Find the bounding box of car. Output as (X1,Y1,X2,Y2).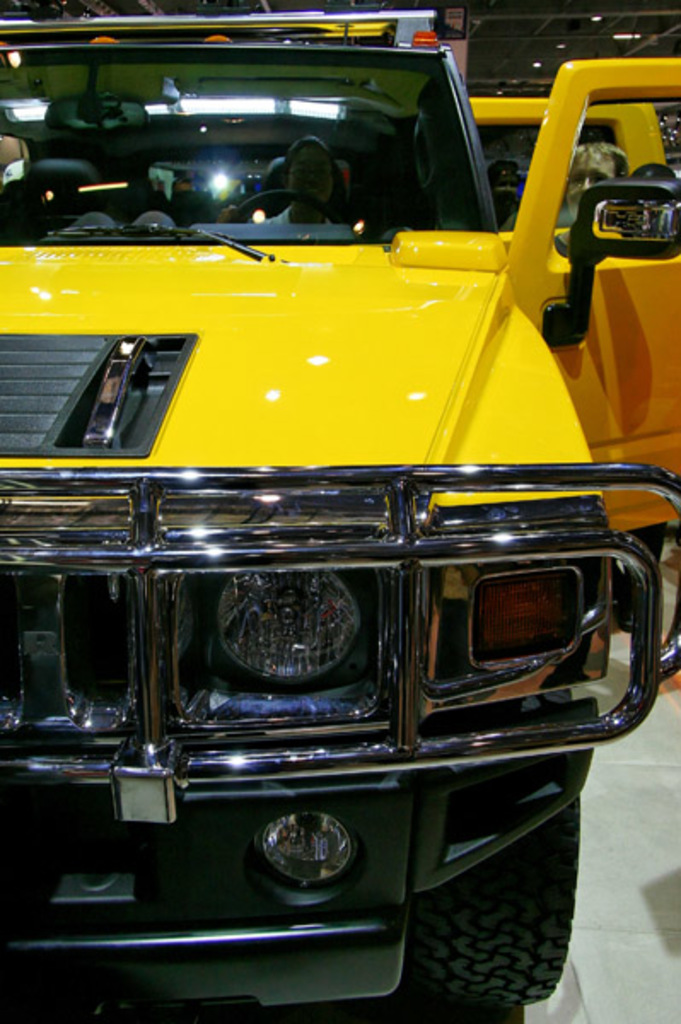
(0,0,679,1022).
